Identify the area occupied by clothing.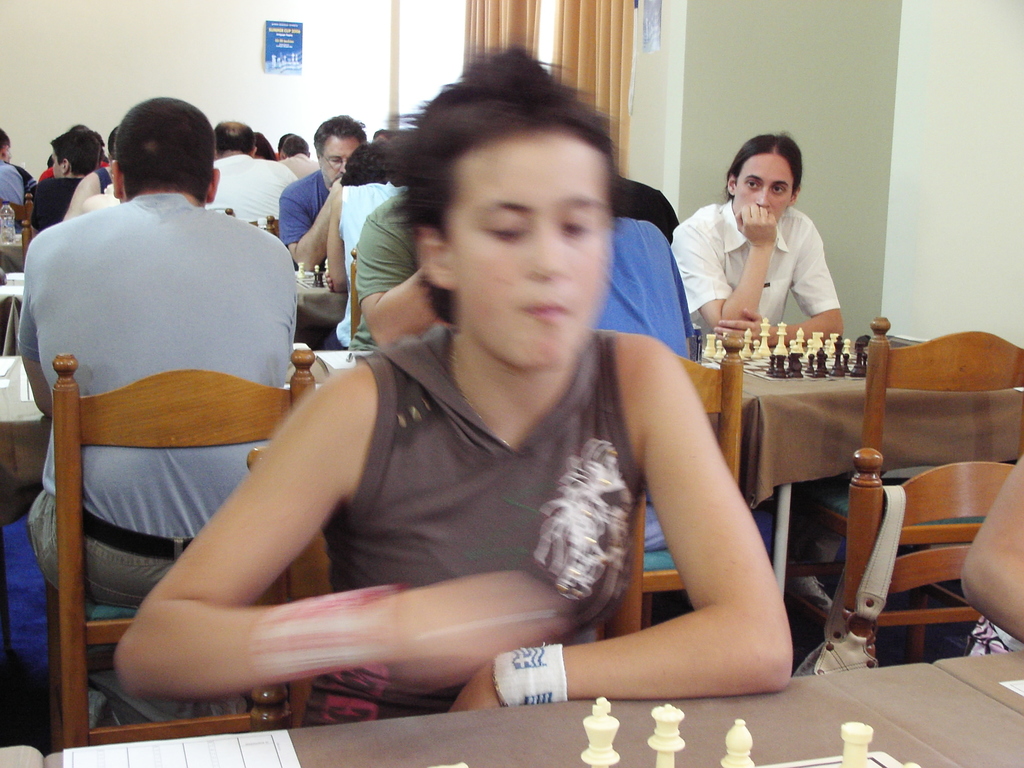
Area: BBox(12, 192, 300, 611).
